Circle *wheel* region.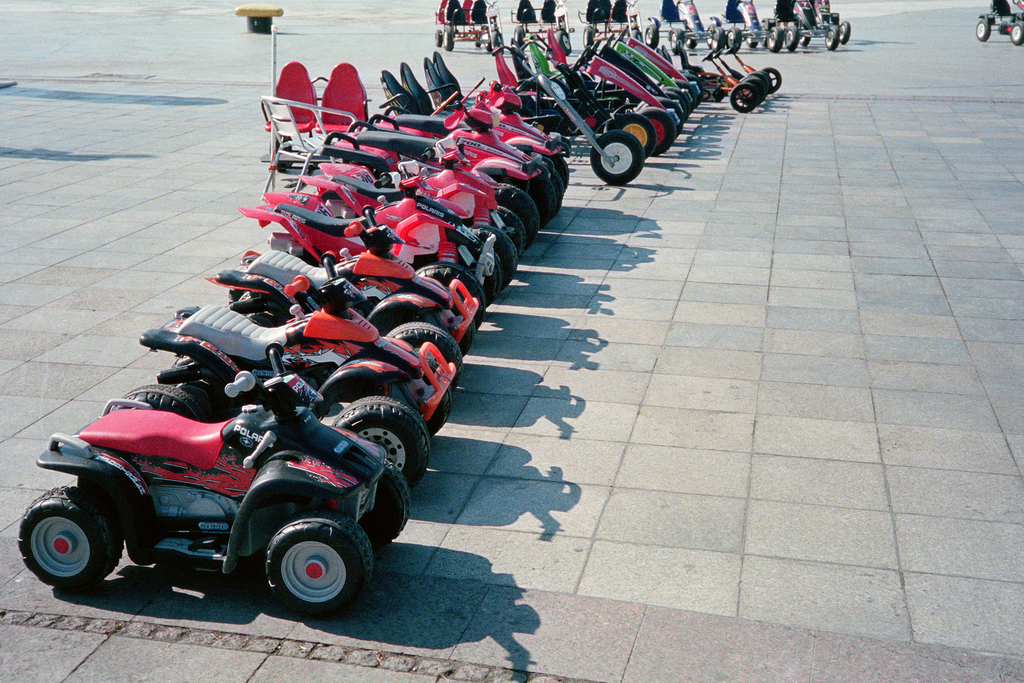
Region: (x1=513, y1=27, x2=526, y2=51).
